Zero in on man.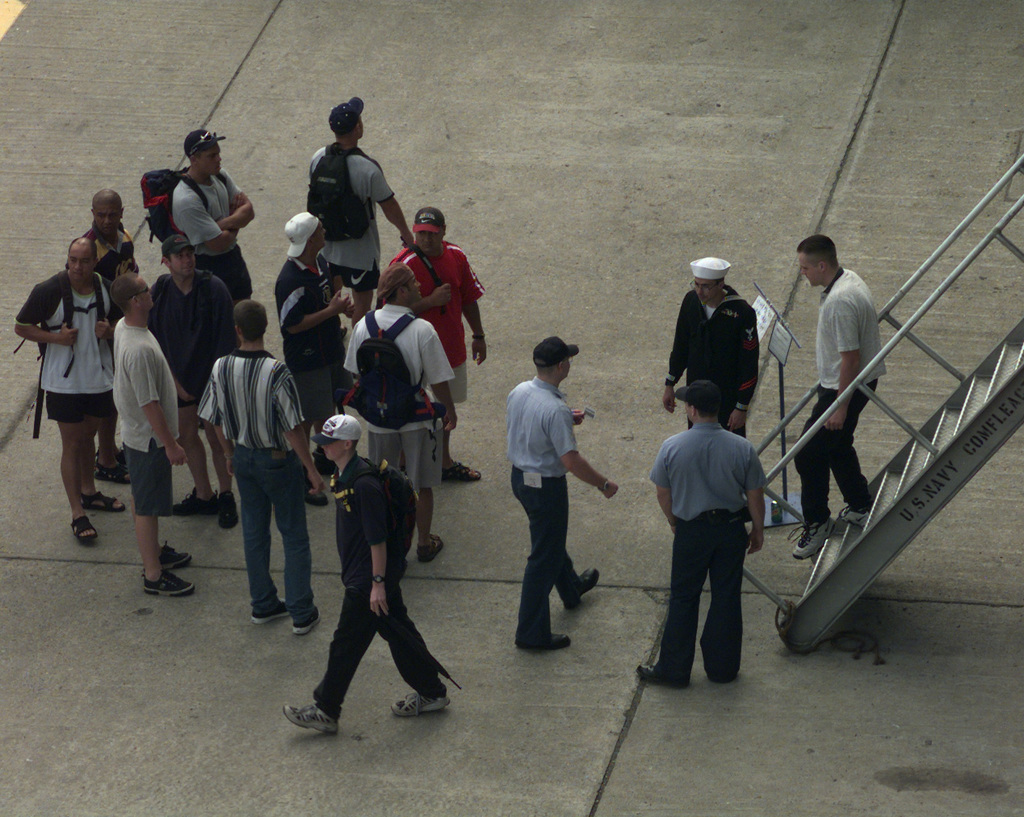
Zeroed in: (146,229,247,536).
